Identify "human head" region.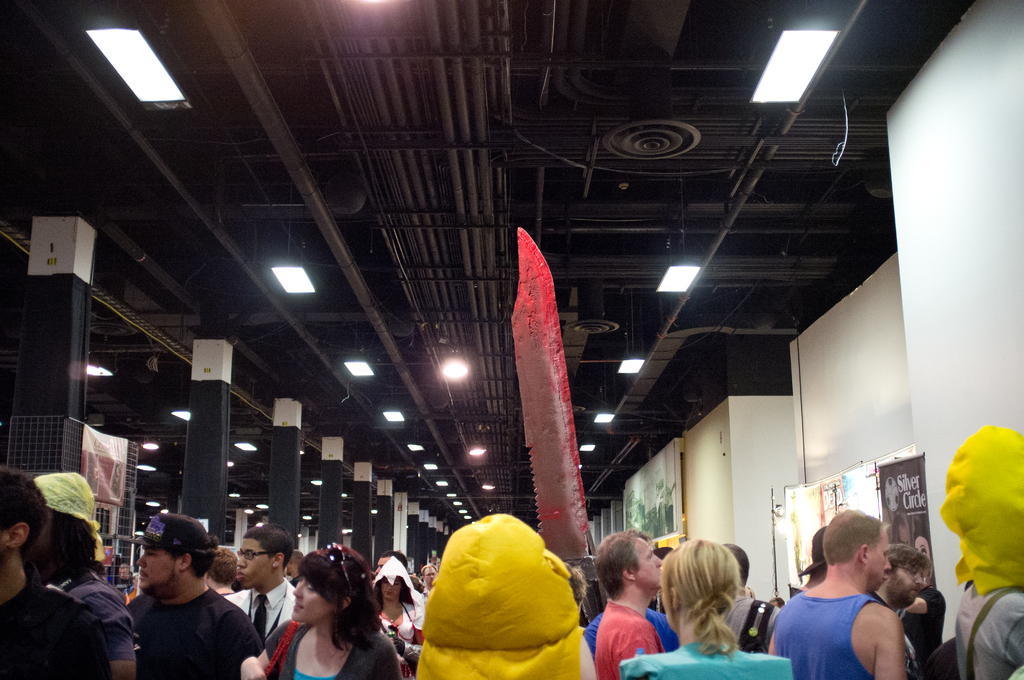
Region: l=657, t=535, r=742, b=631.
